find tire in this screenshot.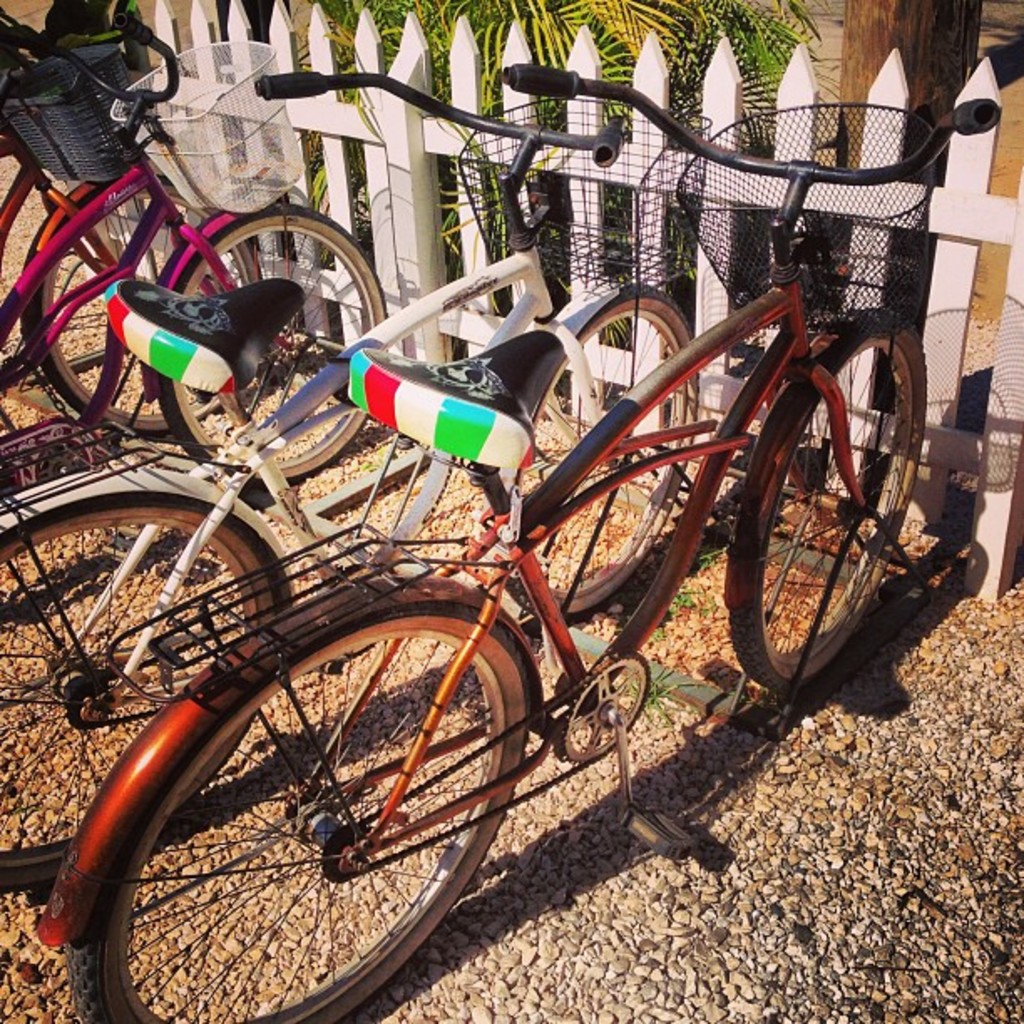
The bounding box for tire is 728/311/929/696.
